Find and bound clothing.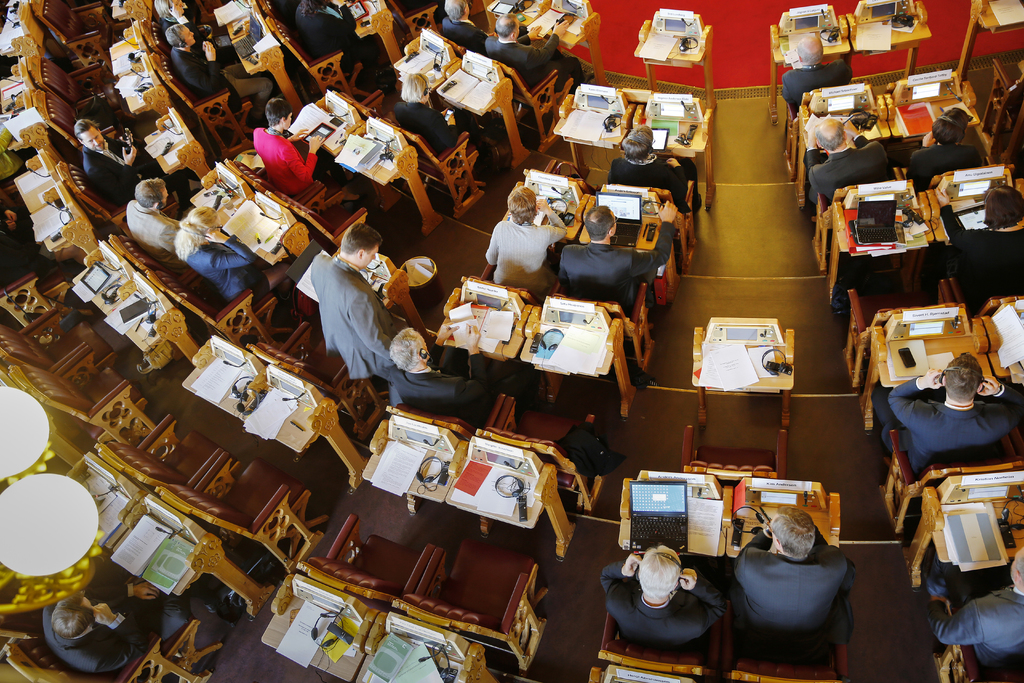
Bound: select_region(731, 527, 855, 653).
